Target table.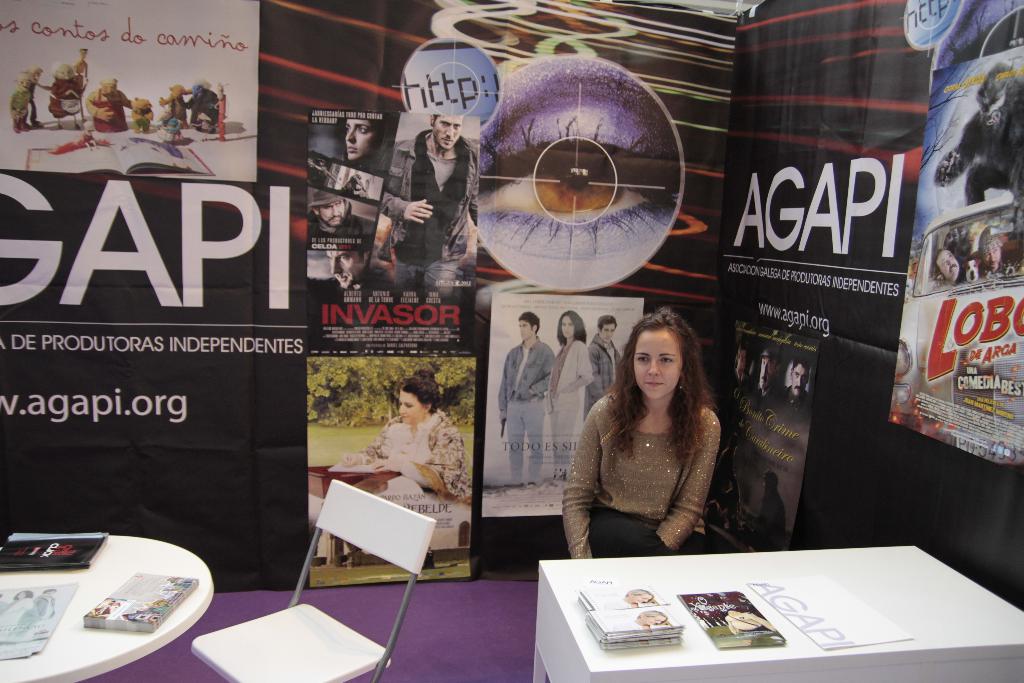
Target region: crop(304, 448, 447, 577).
